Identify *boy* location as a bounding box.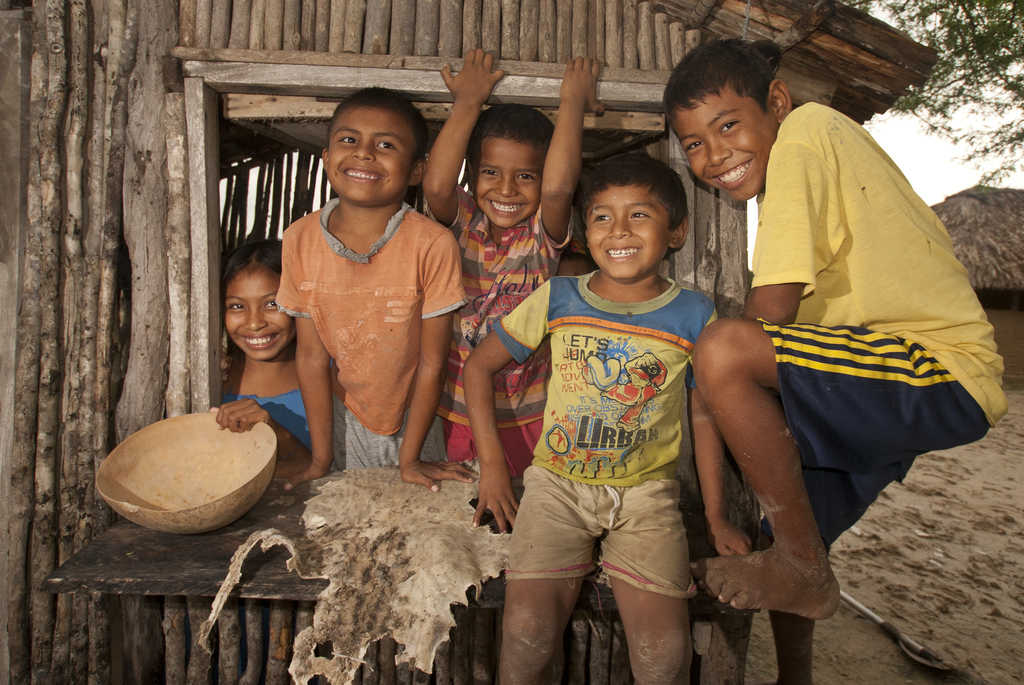
663,36,1011,680.
